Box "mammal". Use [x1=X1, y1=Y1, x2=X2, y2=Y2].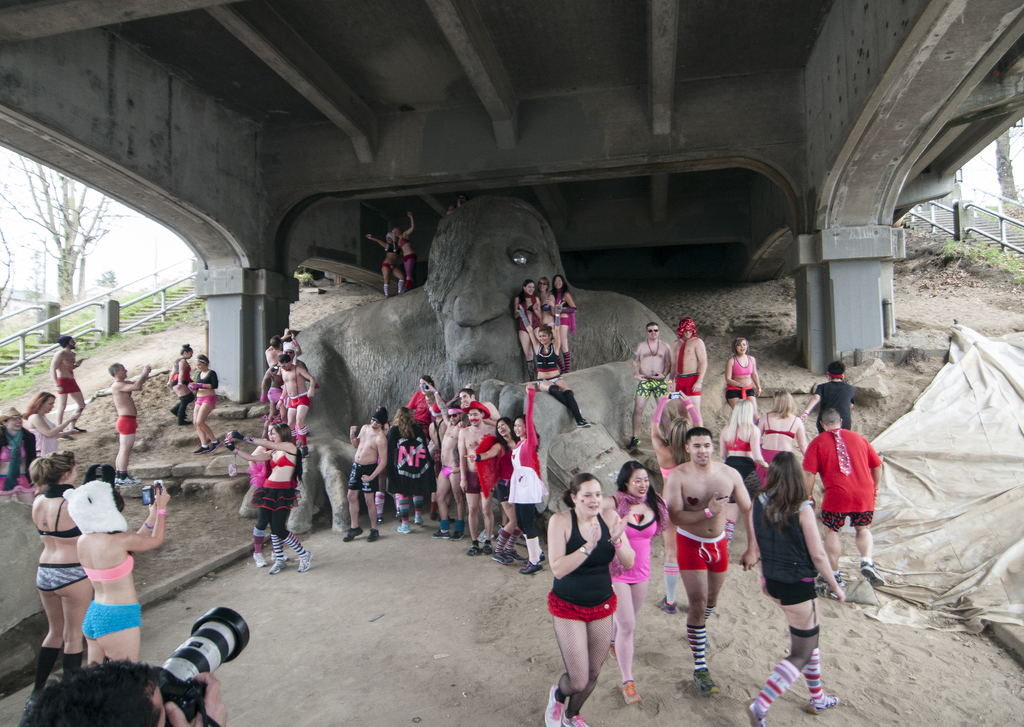
[x1=534, y1=276, x2=557, y2=346].
